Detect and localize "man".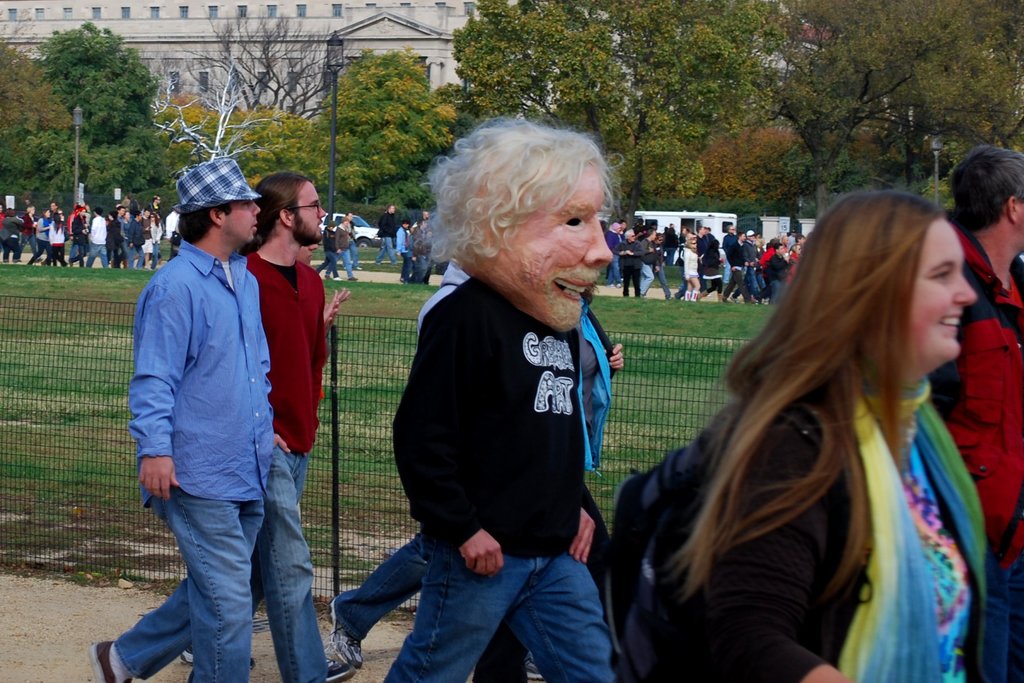
Localized at rect(319, 223, 539, 671).
